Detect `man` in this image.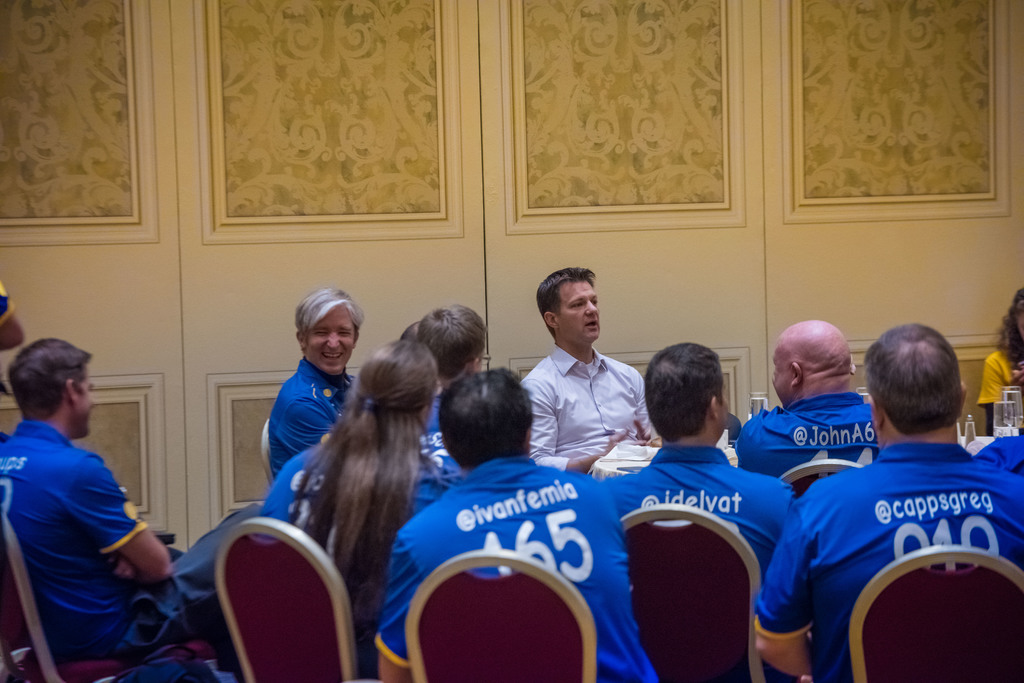
Detection: rect(268, 285, 362, 483).
